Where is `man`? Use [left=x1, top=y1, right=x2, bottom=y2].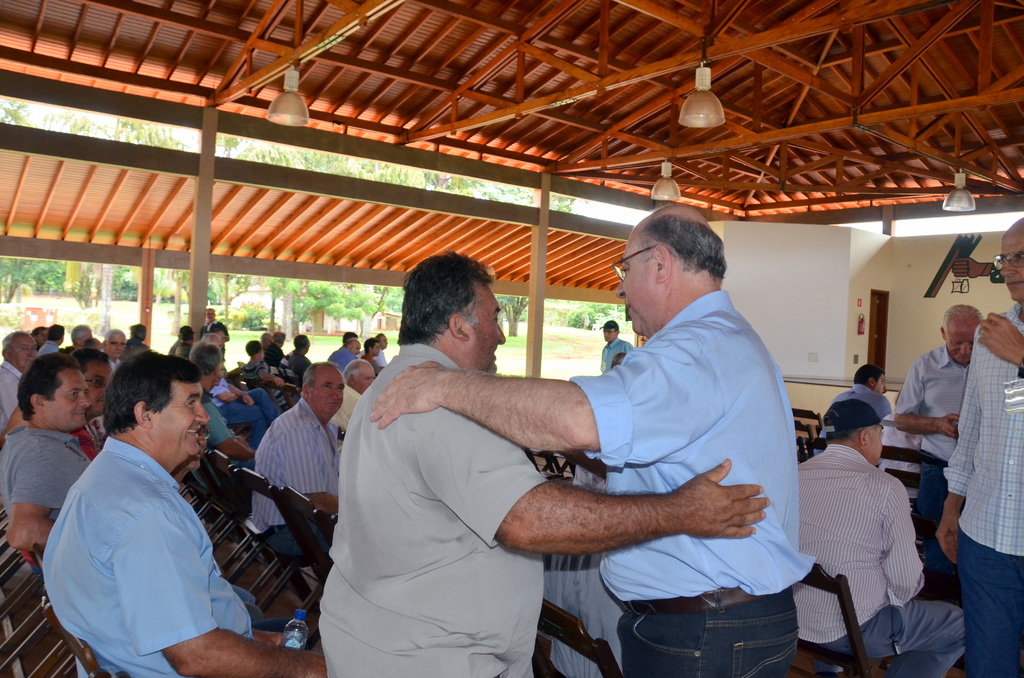
[left=41, top=352, right=328, bottom=677].
